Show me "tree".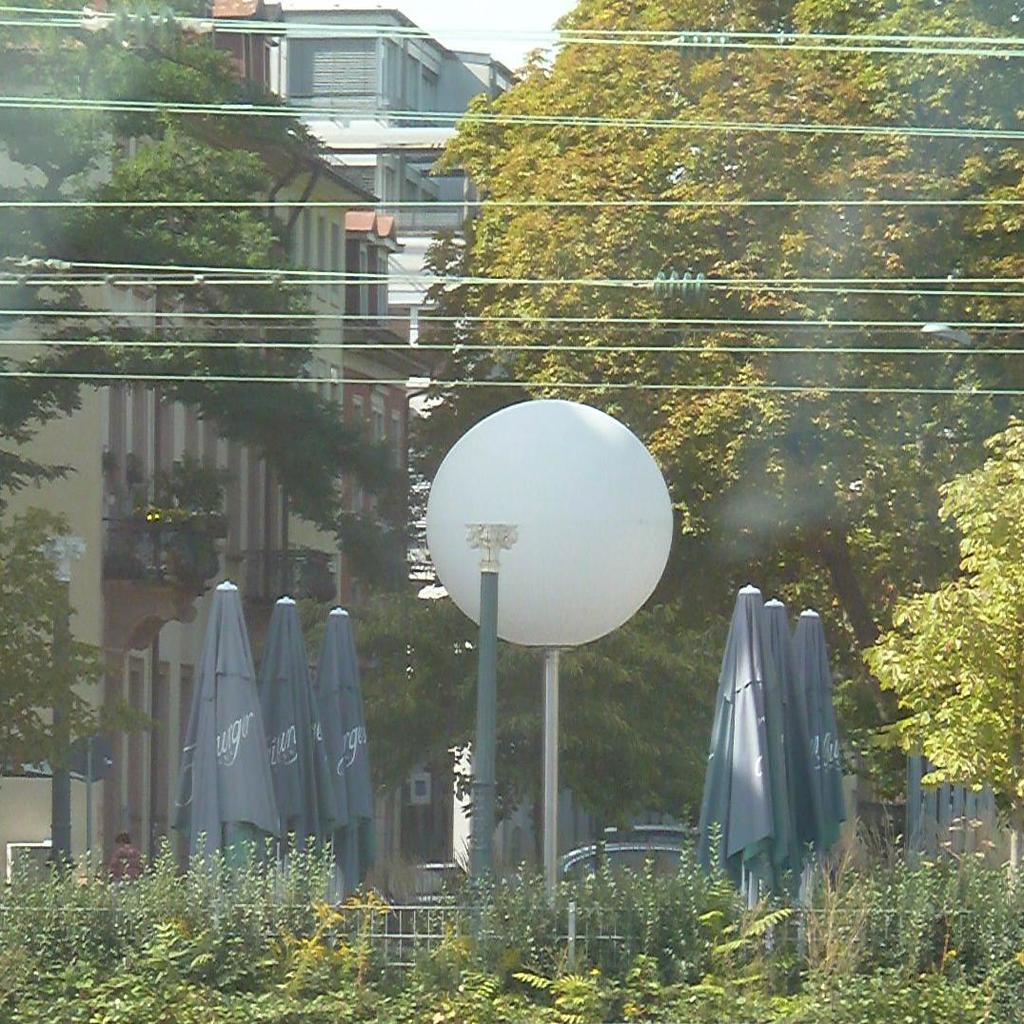
"tree" is here: box(863, 420, 1023, 811).
